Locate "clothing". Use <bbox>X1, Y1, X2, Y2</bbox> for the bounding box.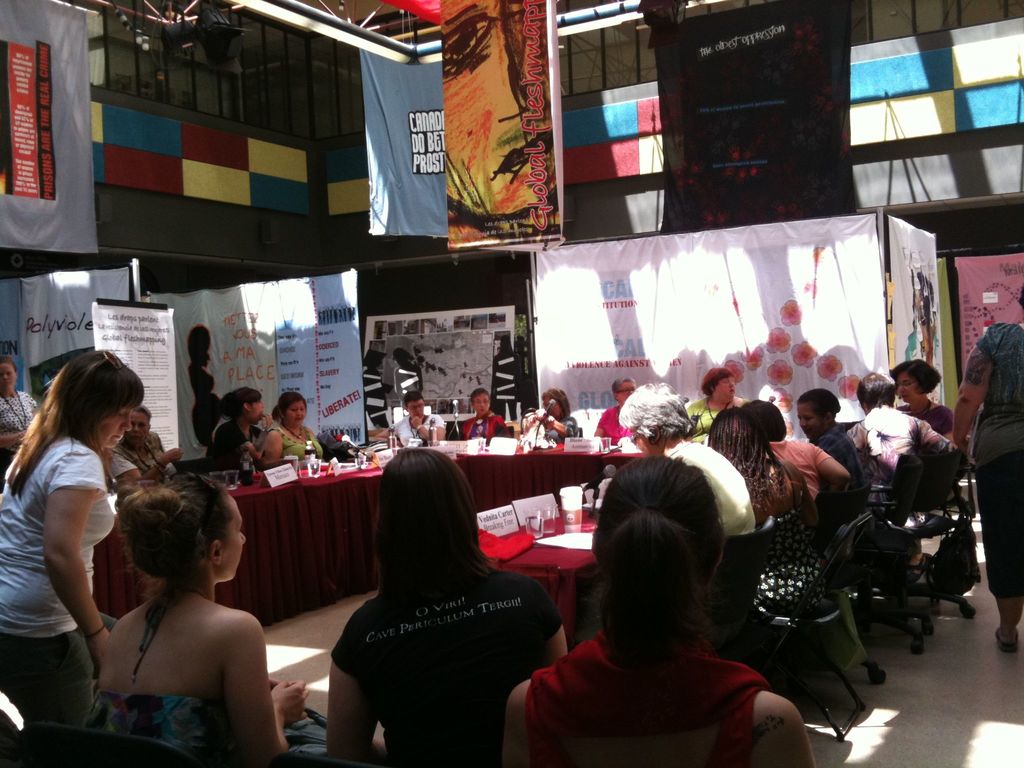
<bbox>189, 363, 219, 447</bbox>.
